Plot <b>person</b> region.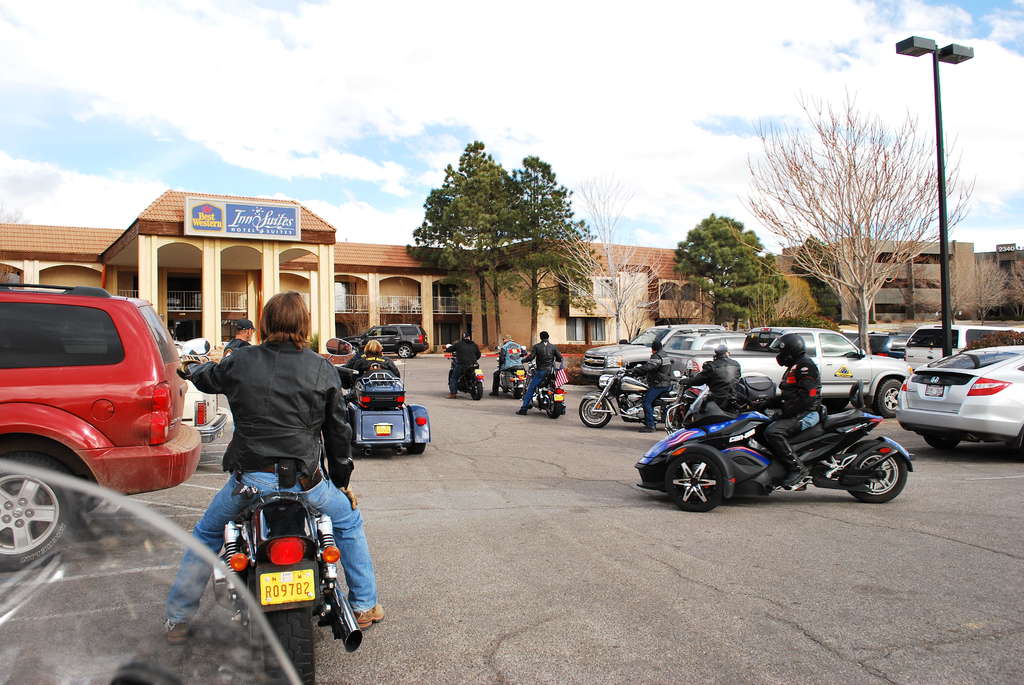
Plotted at box(515, 326, 567, 414).
